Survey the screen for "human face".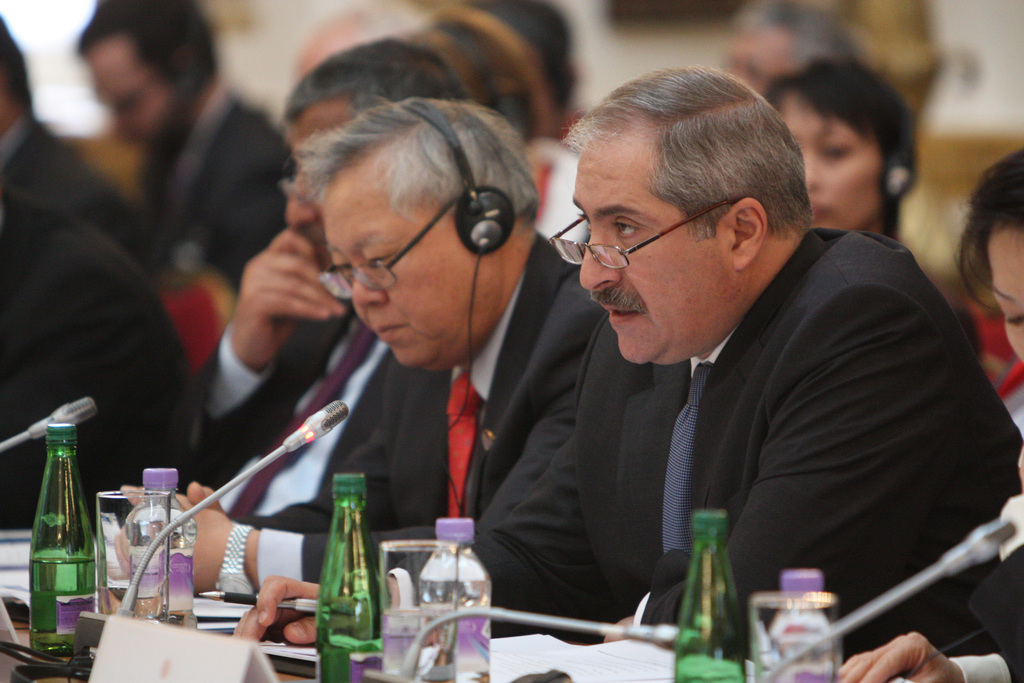
Survey found: select_region(985, 226, 1023, 363).
